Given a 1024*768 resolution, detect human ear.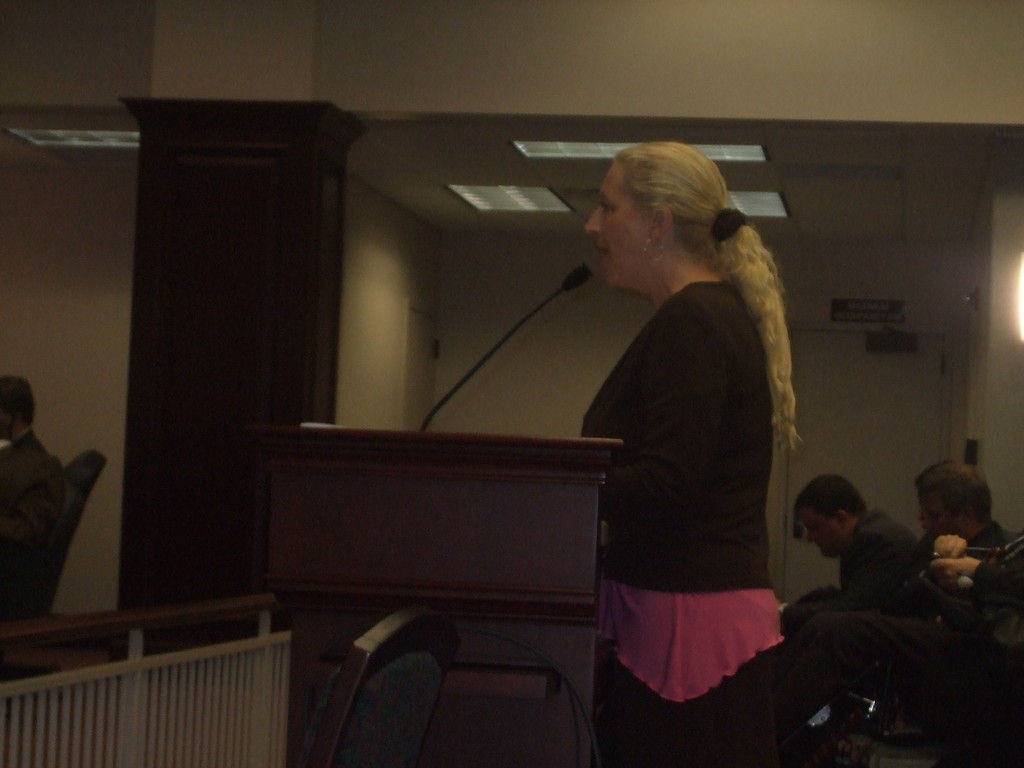
959, 501, 976, 526.
